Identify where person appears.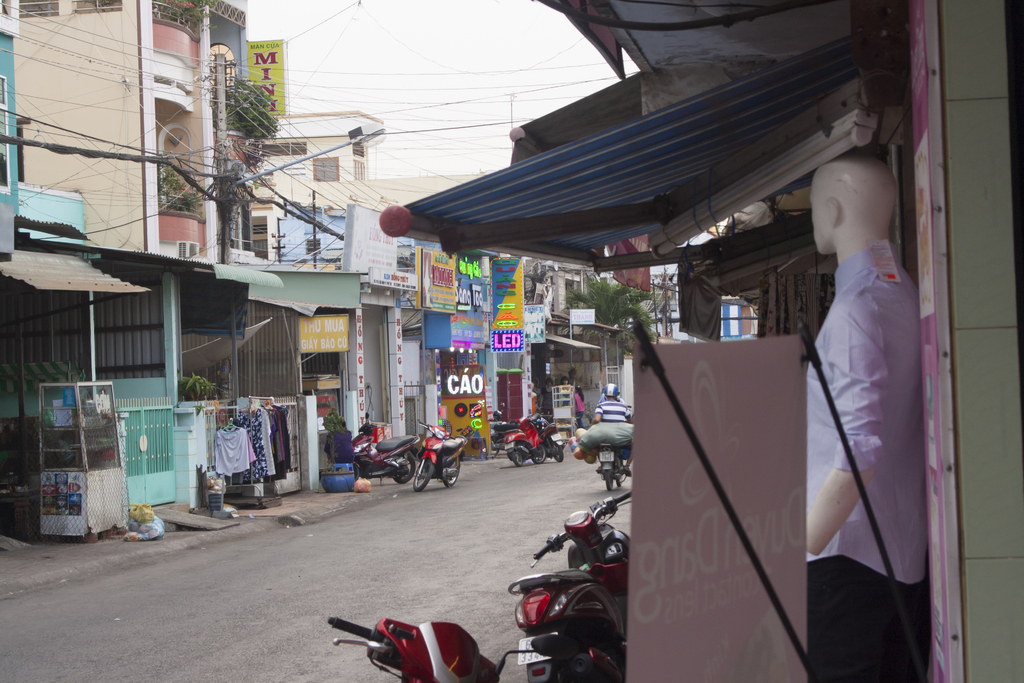
Appears at bbox(591, 384, 633, 474).
